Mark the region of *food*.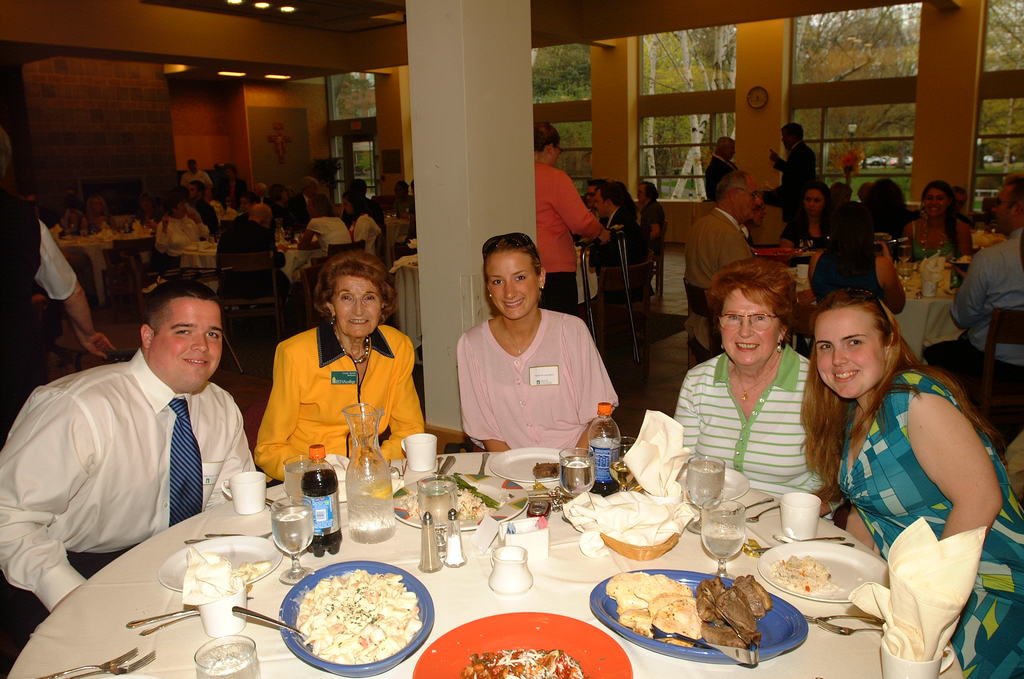
Region: l=607, t=568, r=774, b=649.
